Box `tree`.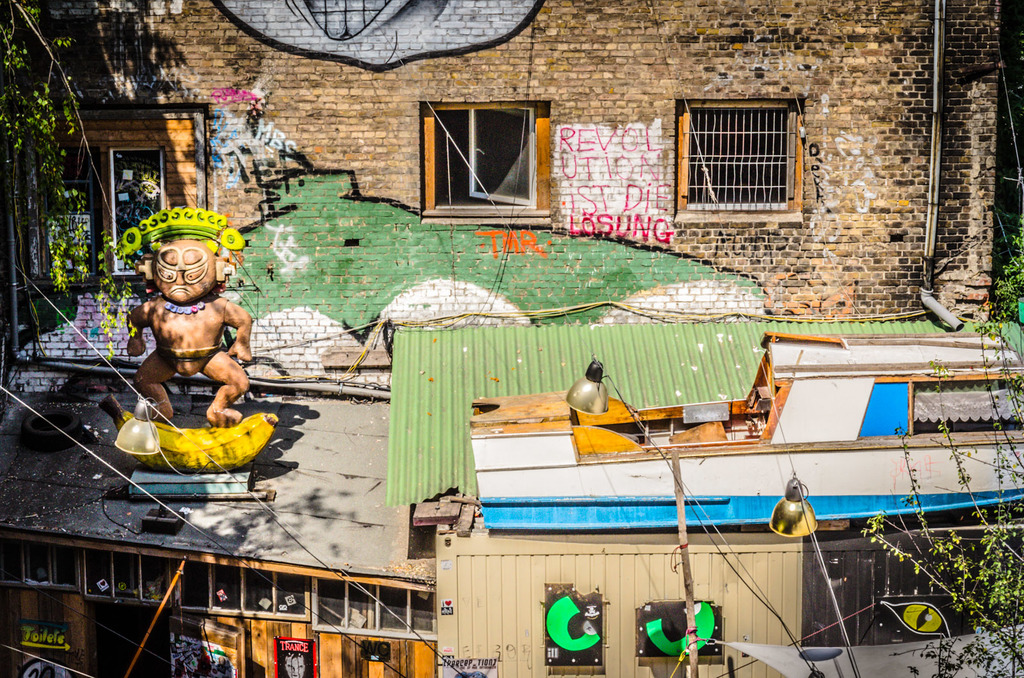
l=857, t=213, r=1023, b=677.
